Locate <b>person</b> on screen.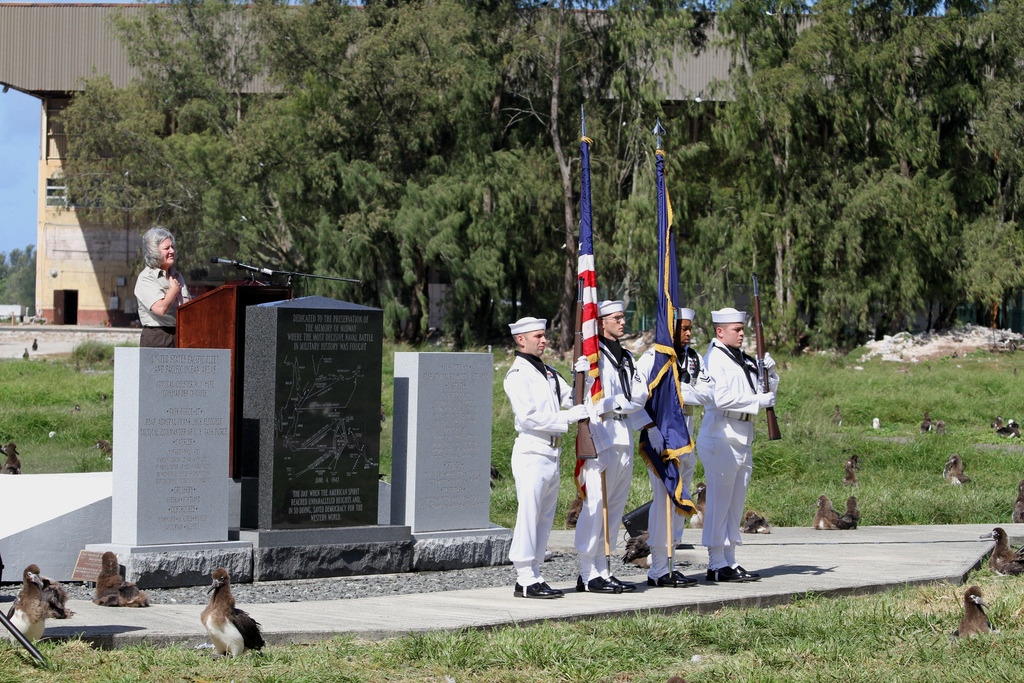
On screen at bbox=[122, 229, 179, 345].
